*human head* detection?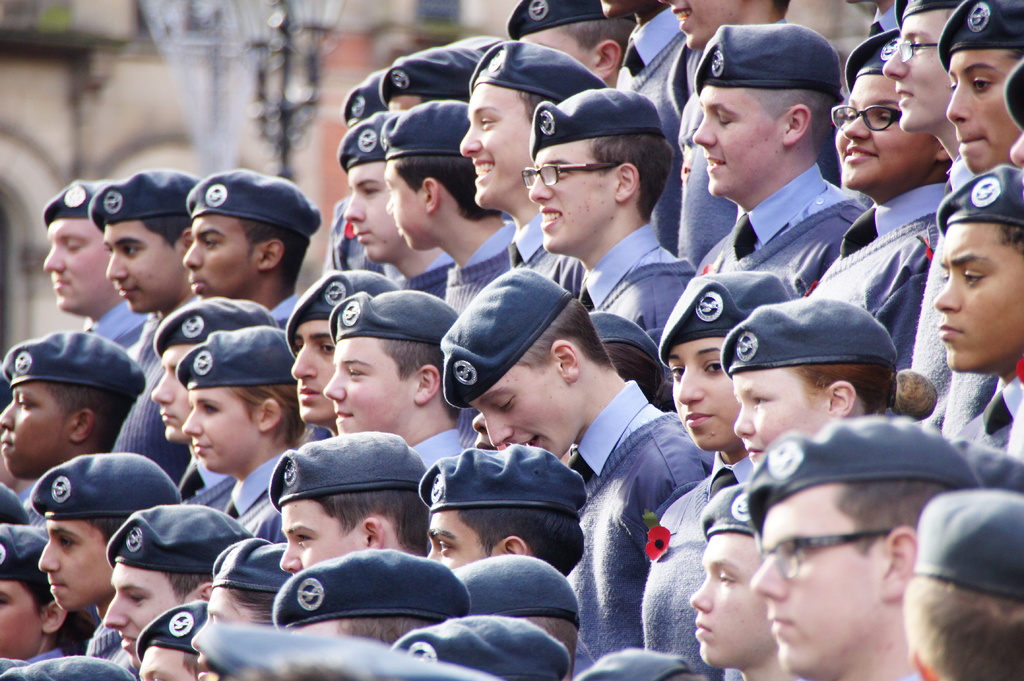
{"x1": 733, "y1": 295, "x2": 918, "y2": 458}
